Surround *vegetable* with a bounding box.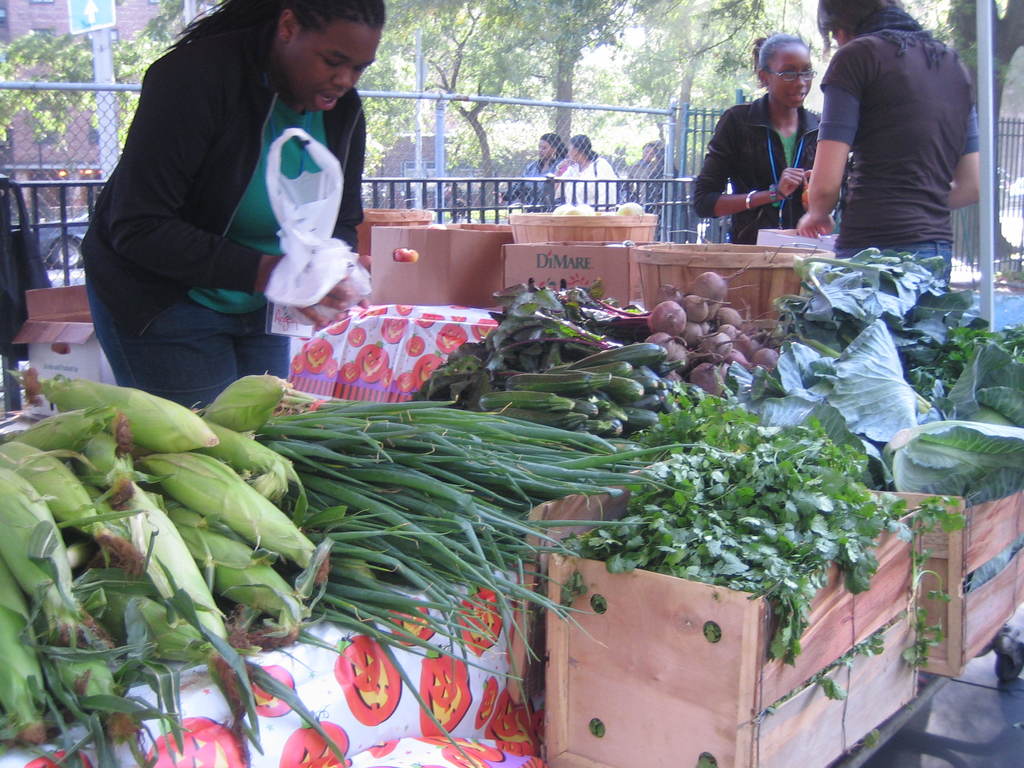
<region>575, 203, 602, 214</region>.
